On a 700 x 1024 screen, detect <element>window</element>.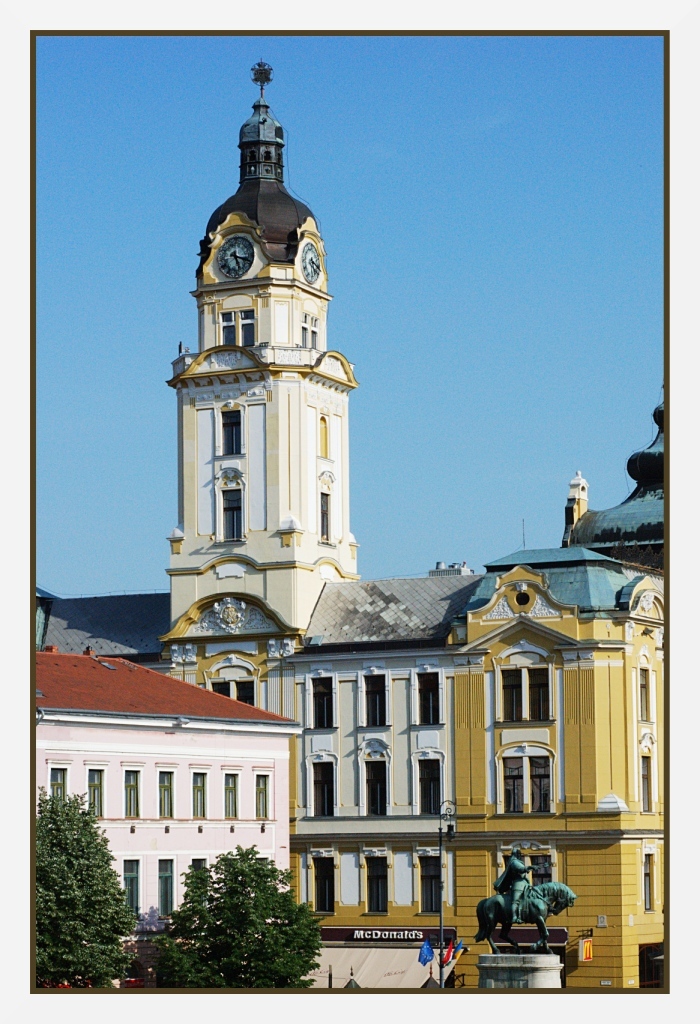
locate(222, 403, 245, 460).
